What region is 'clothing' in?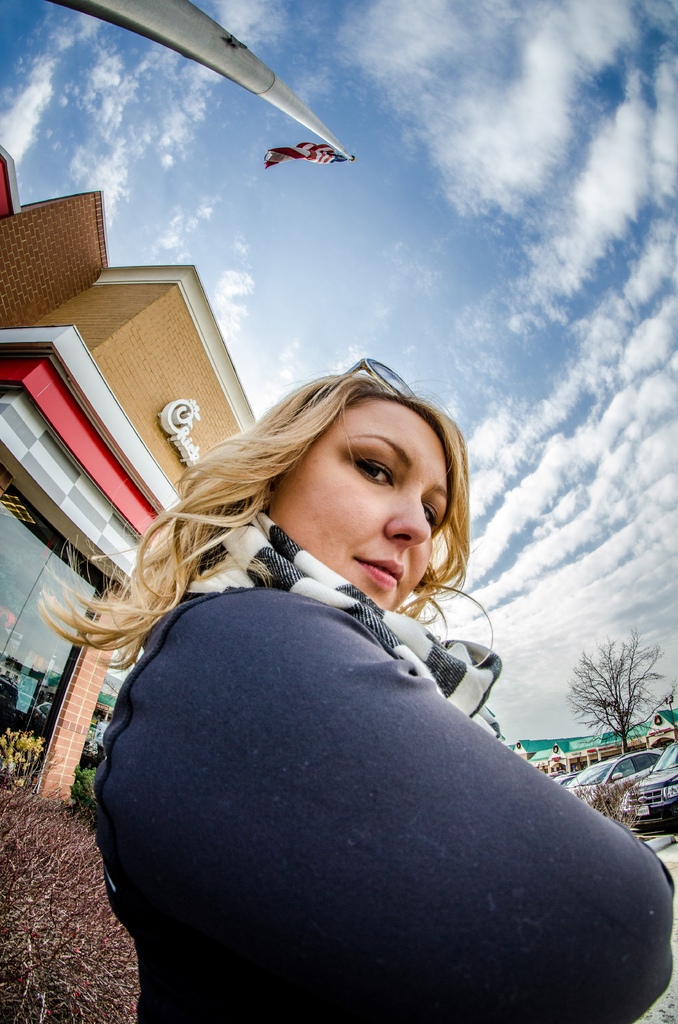
x1=89, y1=500, x2=674, y2=1023.
